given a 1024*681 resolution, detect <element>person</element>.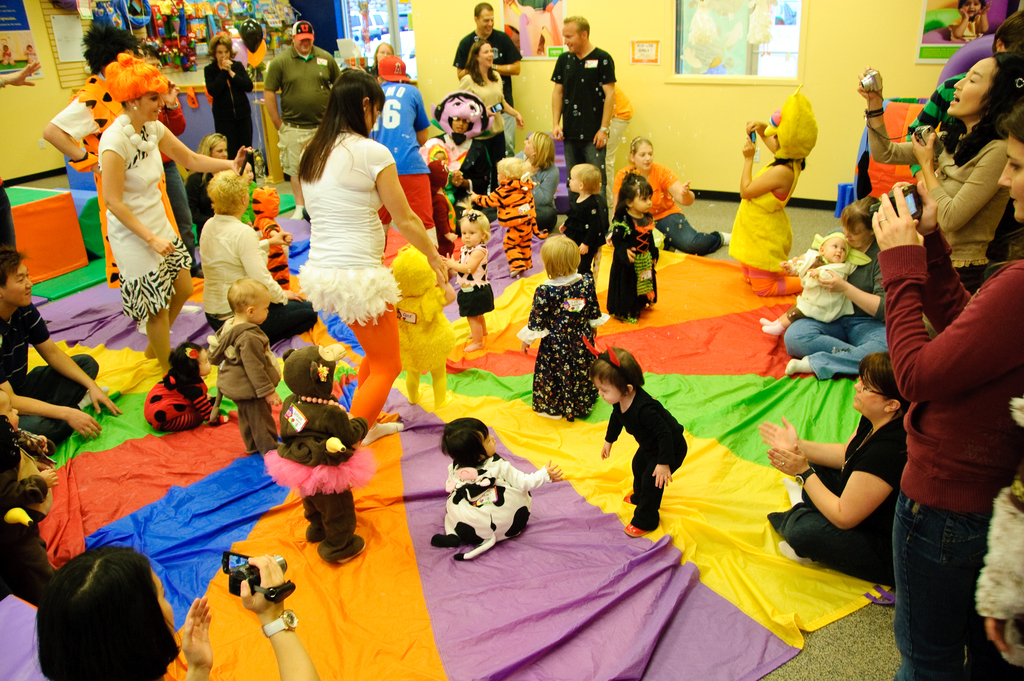
32/545/323/680.
